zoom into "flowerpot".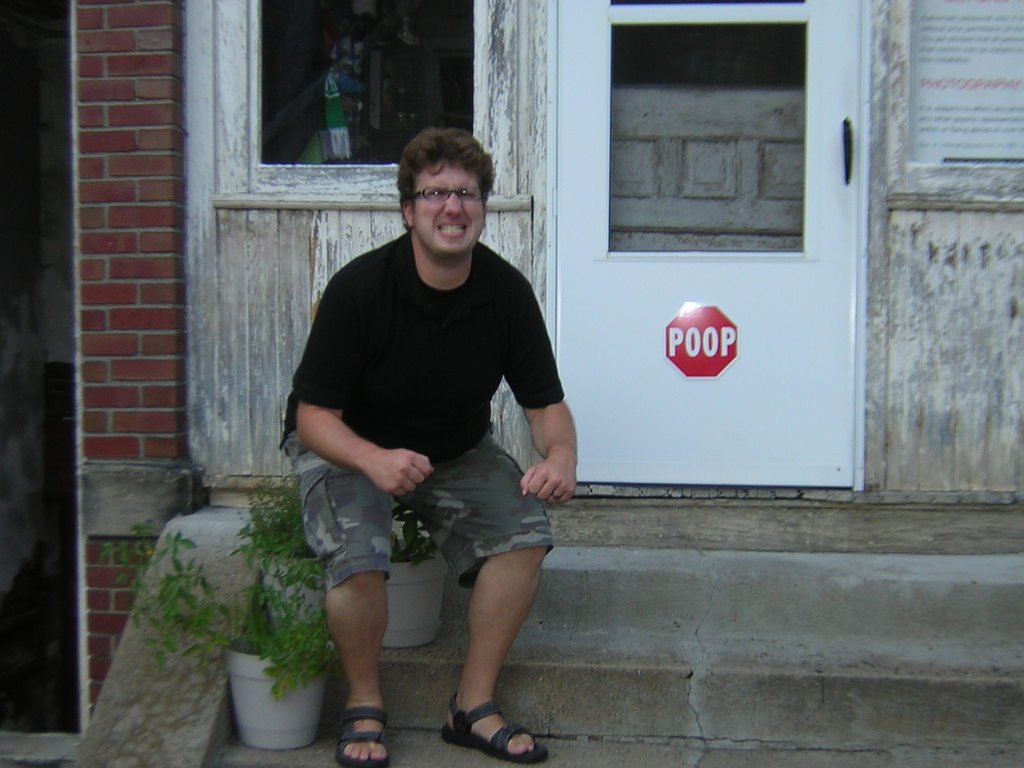
Zoom target: detection(220, 651, 317, 755).
